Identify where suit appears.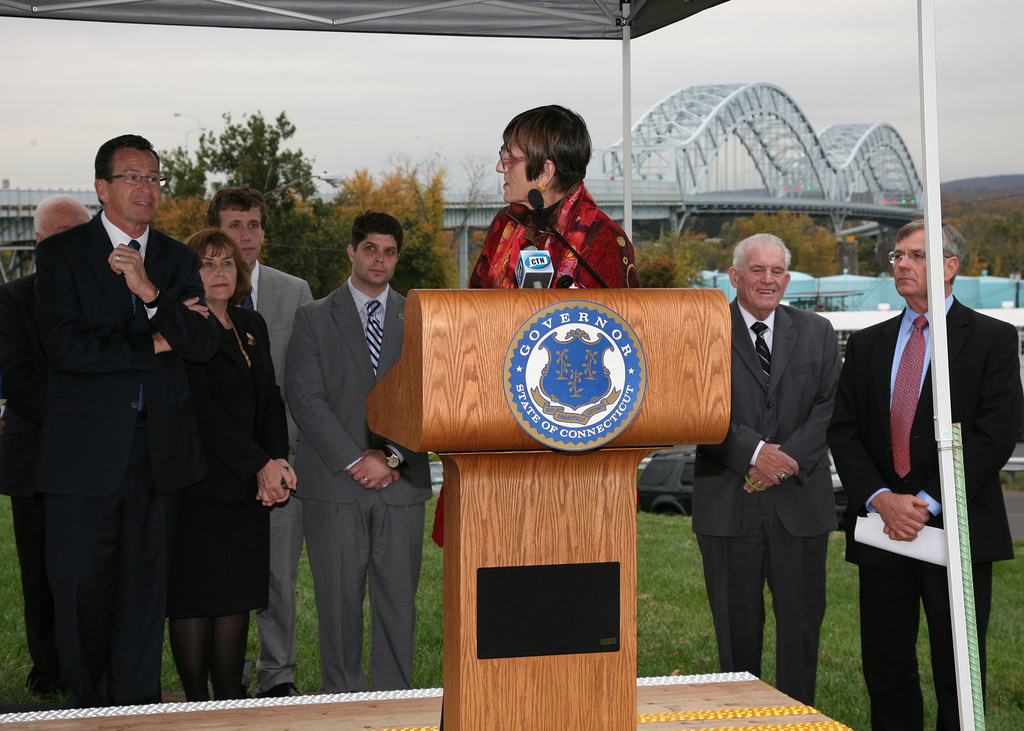
Appears at [239, 259, 316, 692].
